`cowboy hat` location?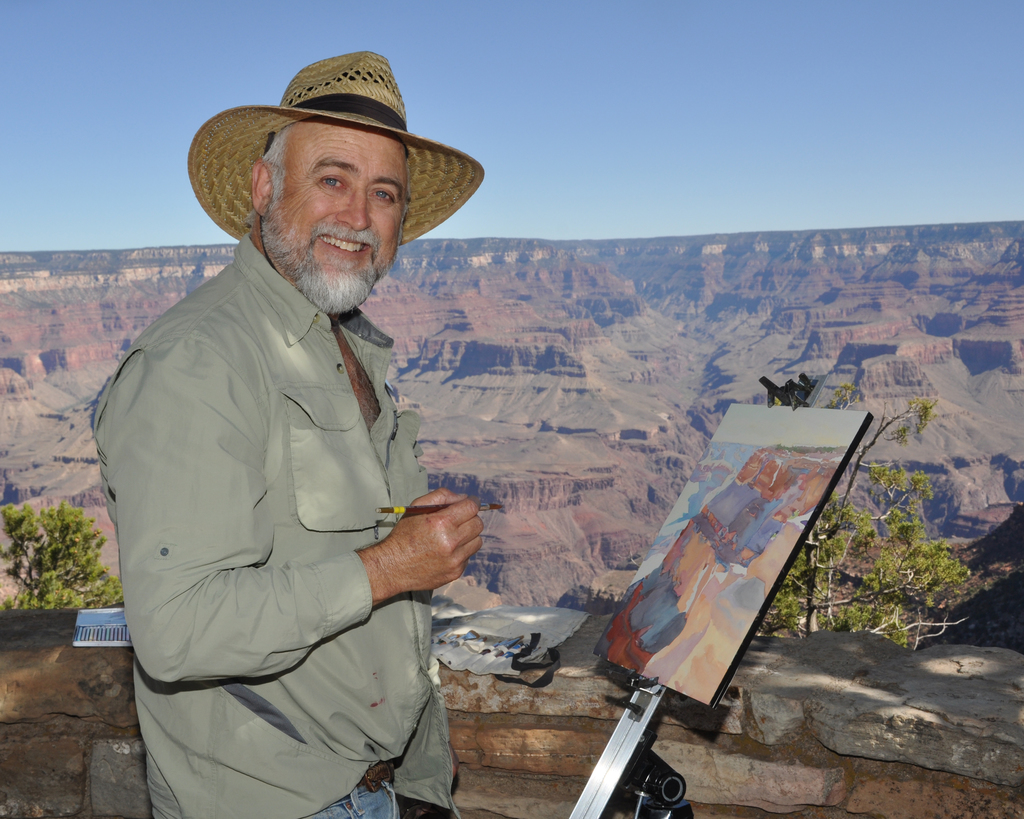
crop(200, 42, 440, 266)
